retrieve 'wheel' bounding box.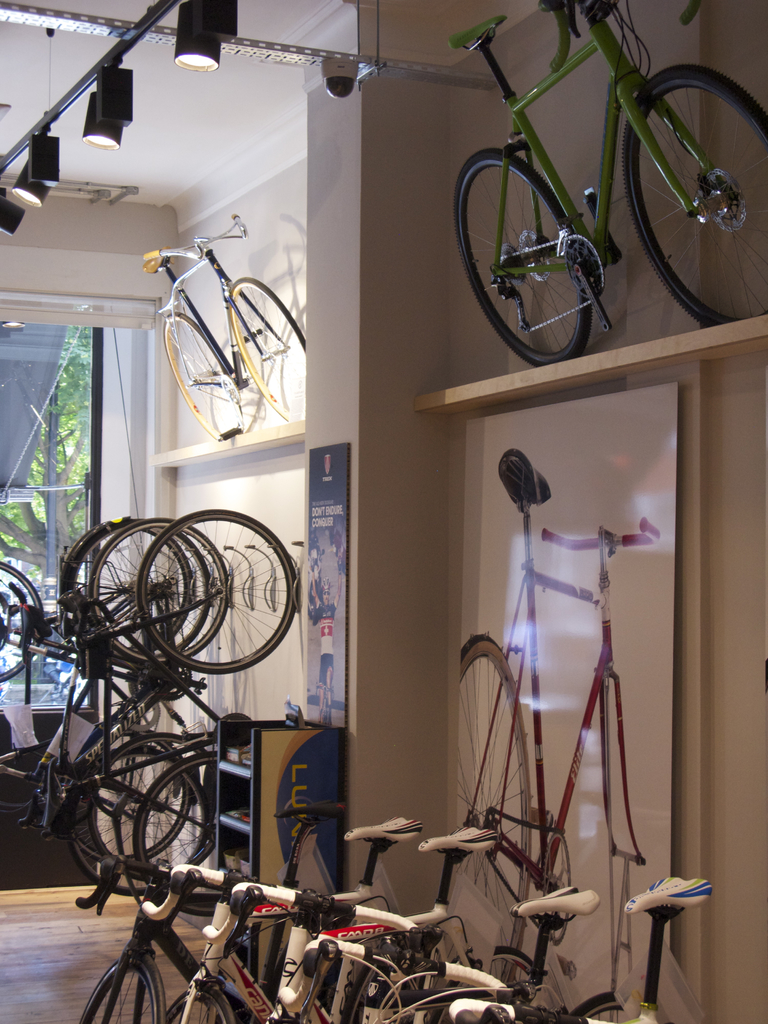
Bounding box: box=[229, 276, 305, 415].
